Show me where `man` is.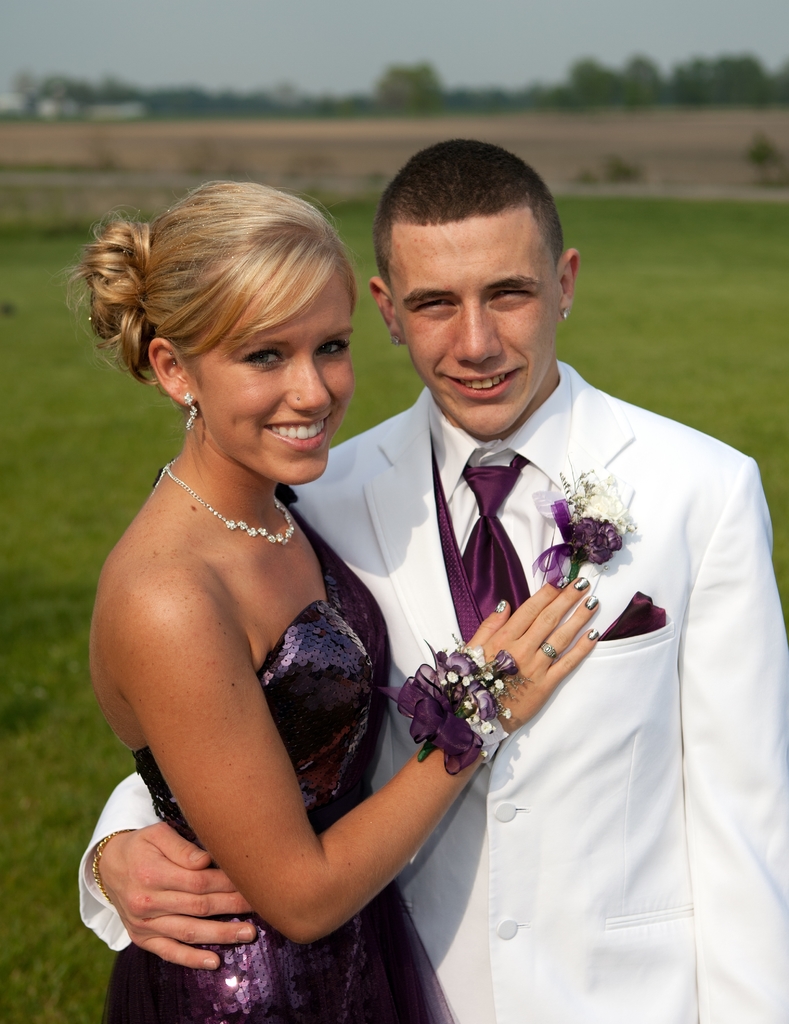
`man` is at {"left": 84, "top": 125, "right": 781, "bottom": 1023}.
